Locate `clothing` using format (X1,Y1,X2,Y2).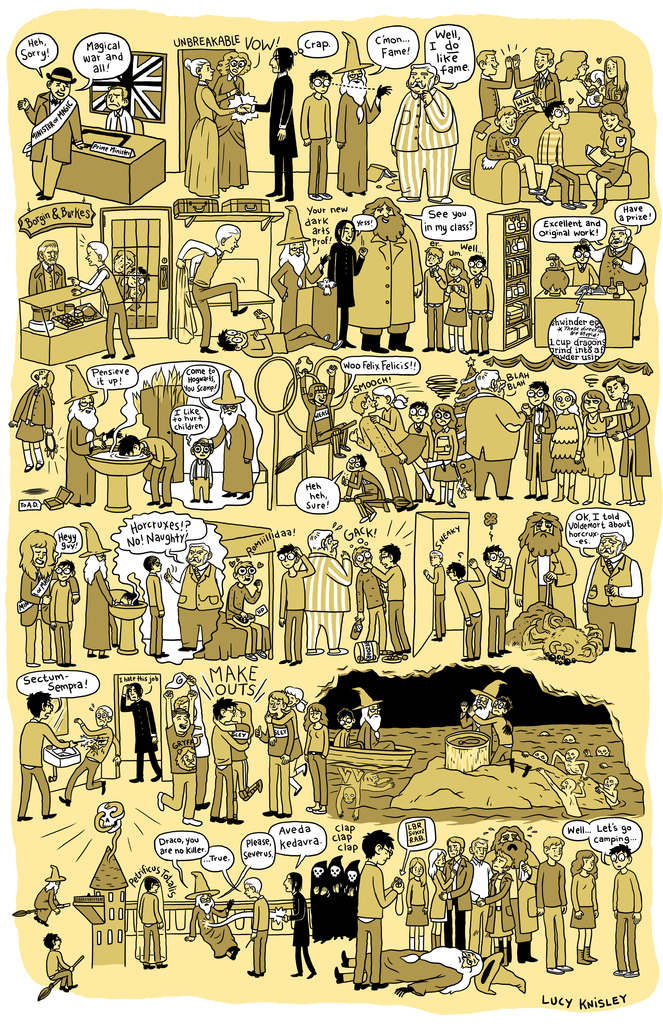
(19,721,68,816).
